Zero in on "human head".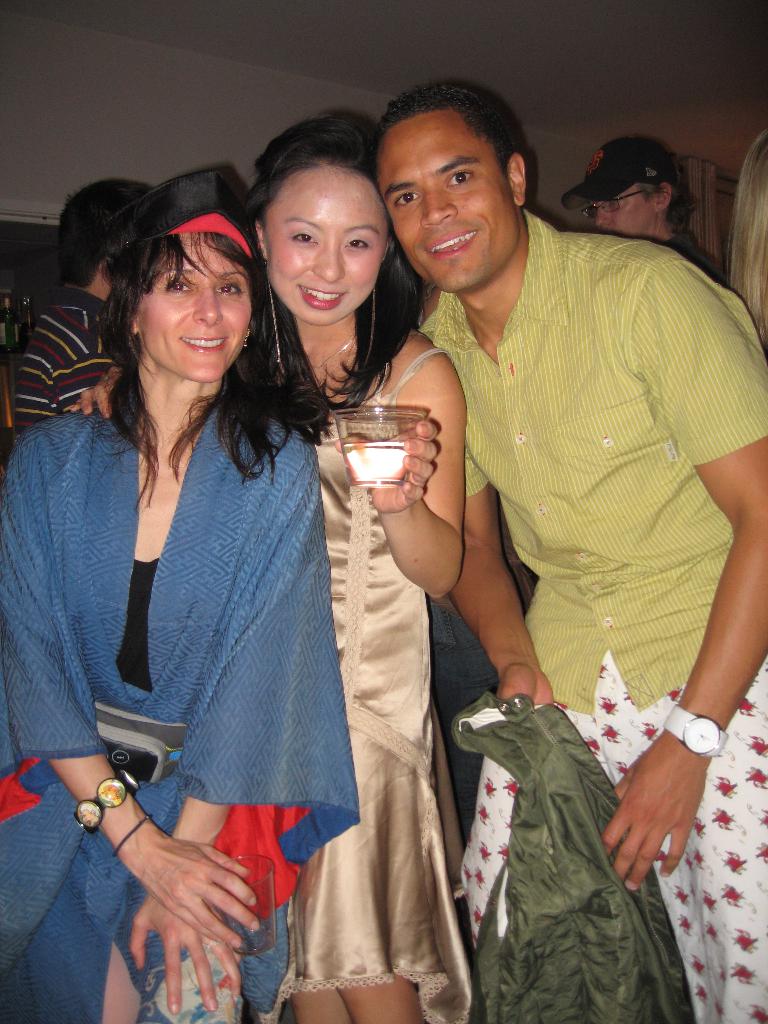
Zeroed in: <box>252,100,390,303</box>.
